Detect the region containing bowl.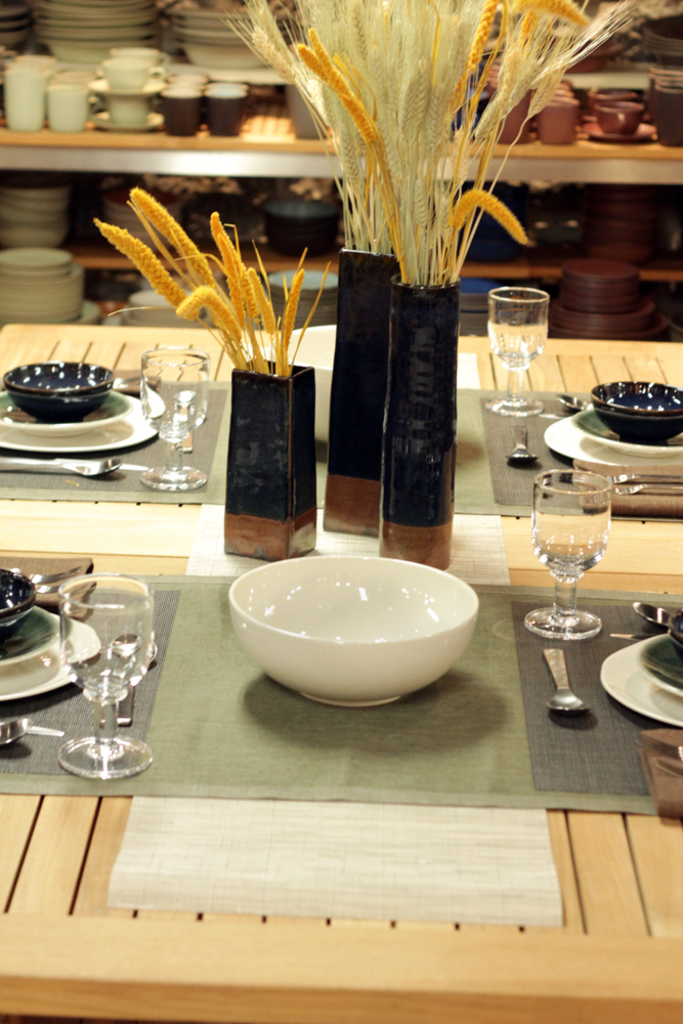
detection(0, 598, 34, 627).
